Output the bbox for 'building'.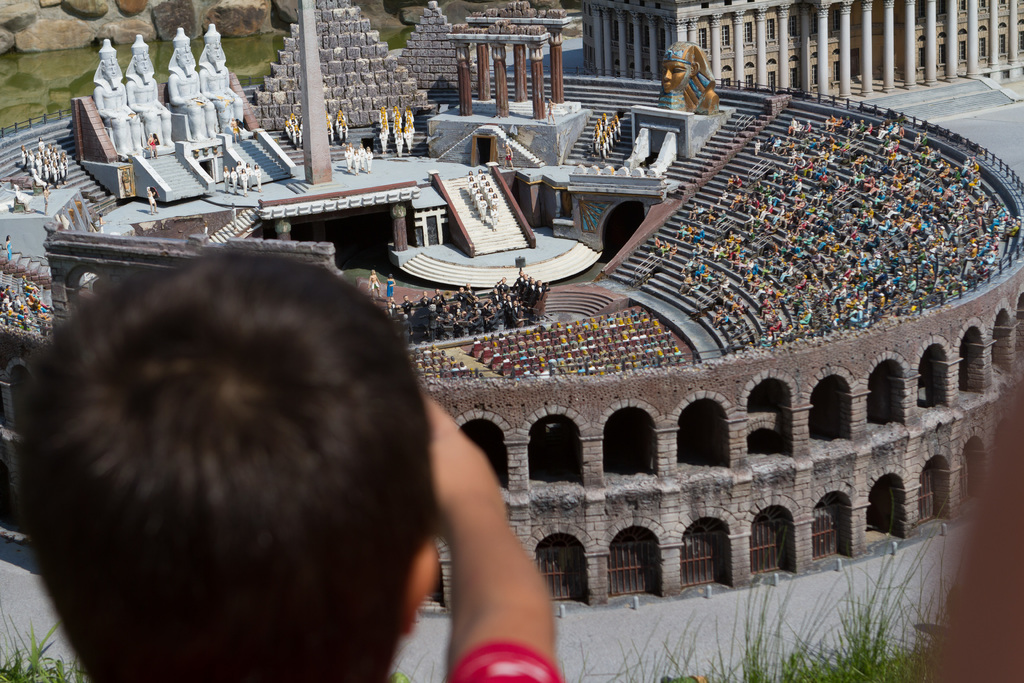
Rect(0, 26, 1023, 609).
